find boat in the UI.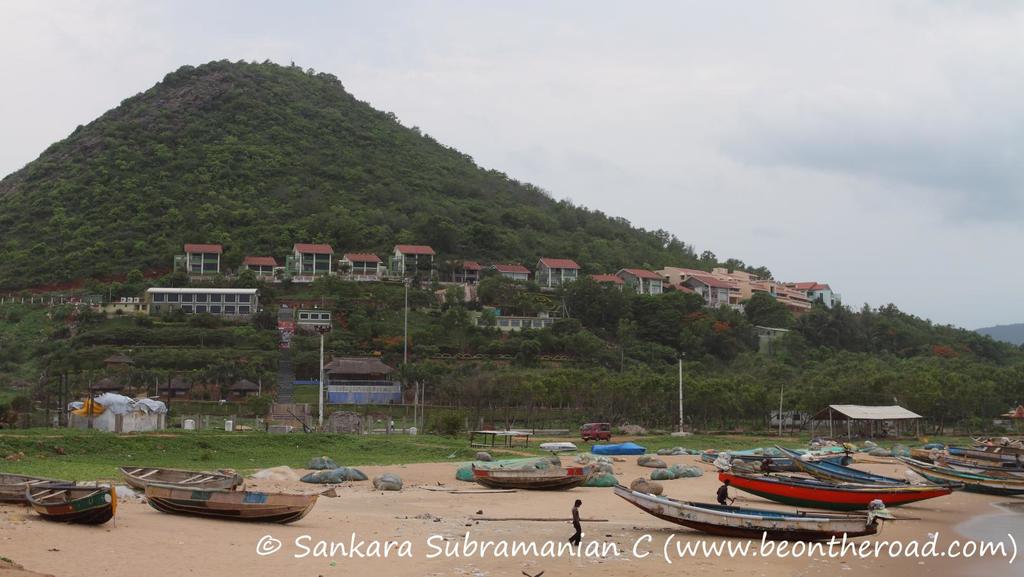
UI element at left=142, top=482, right=320, bottom=527.
